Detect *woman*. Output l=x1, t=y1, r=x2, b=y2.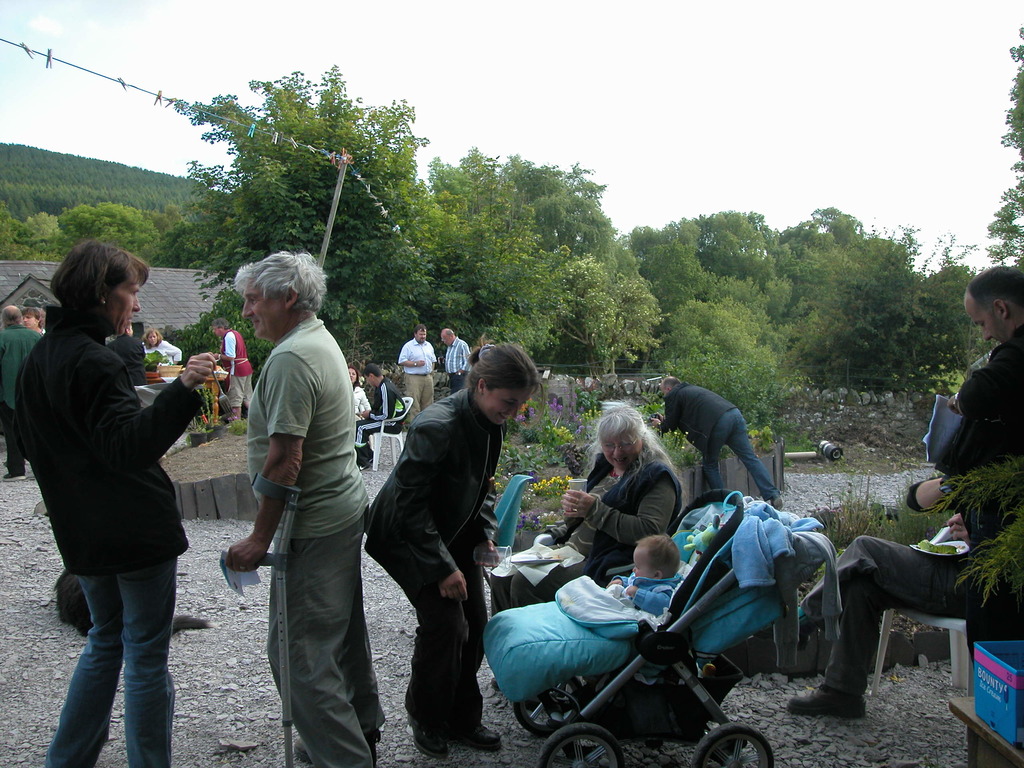
l=492, t=401, r=678, b=612.
